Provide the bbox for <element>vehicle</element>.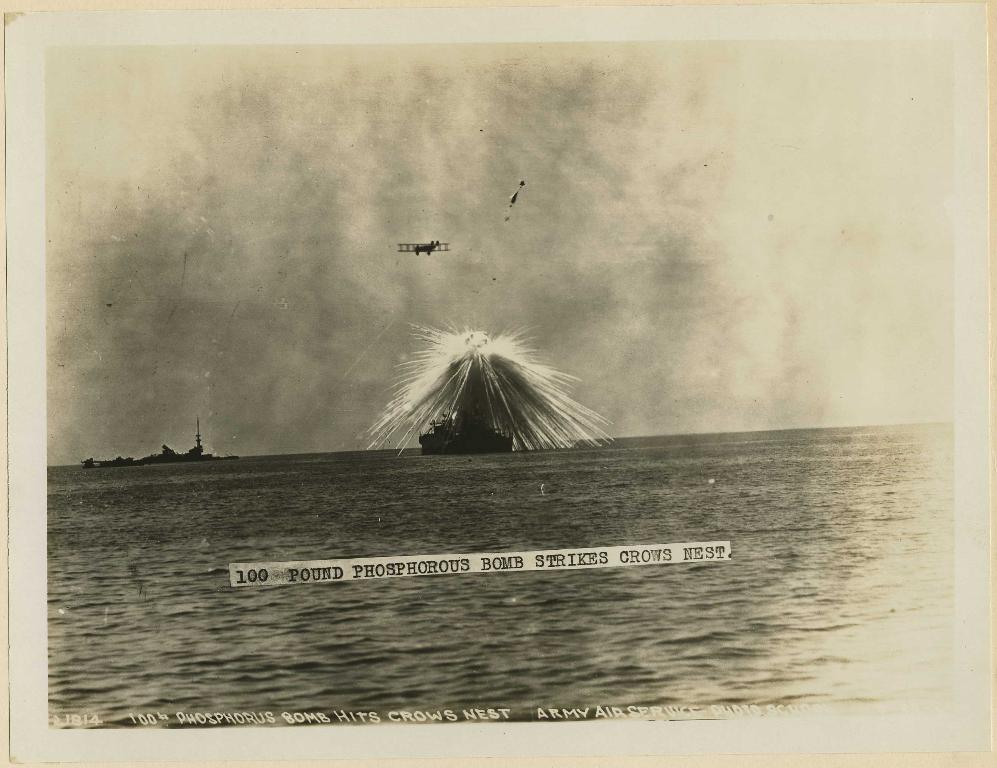
[x1=398, y1=236, x2=451, y2=253].
